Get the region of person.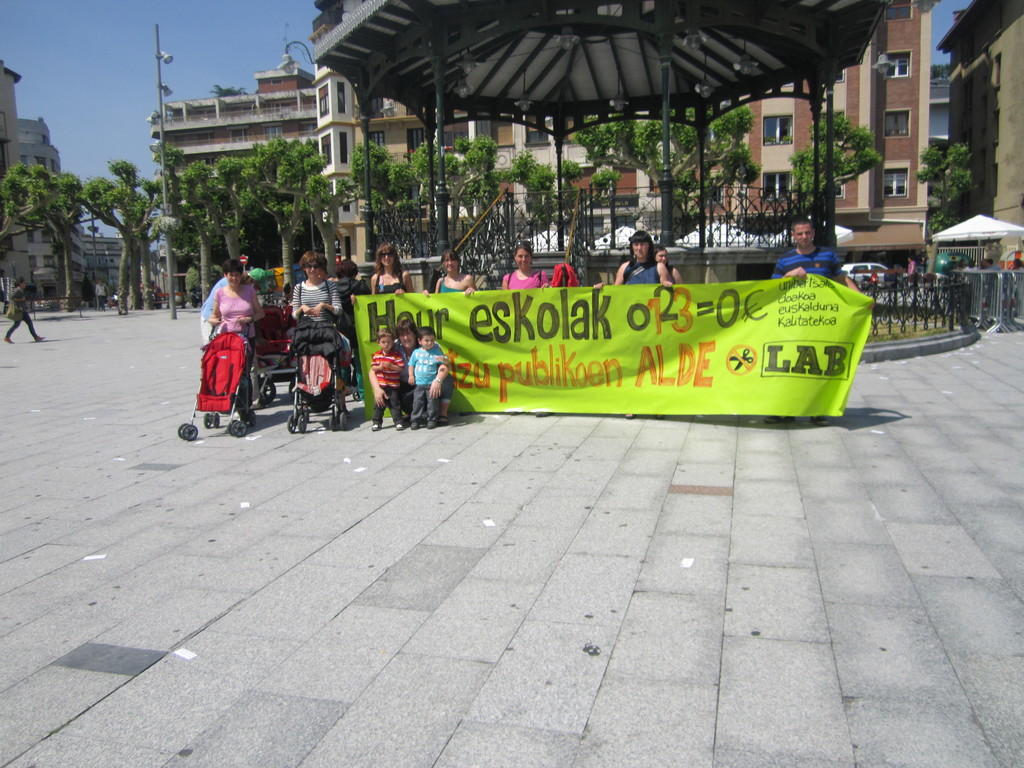
408:326:451:431.
